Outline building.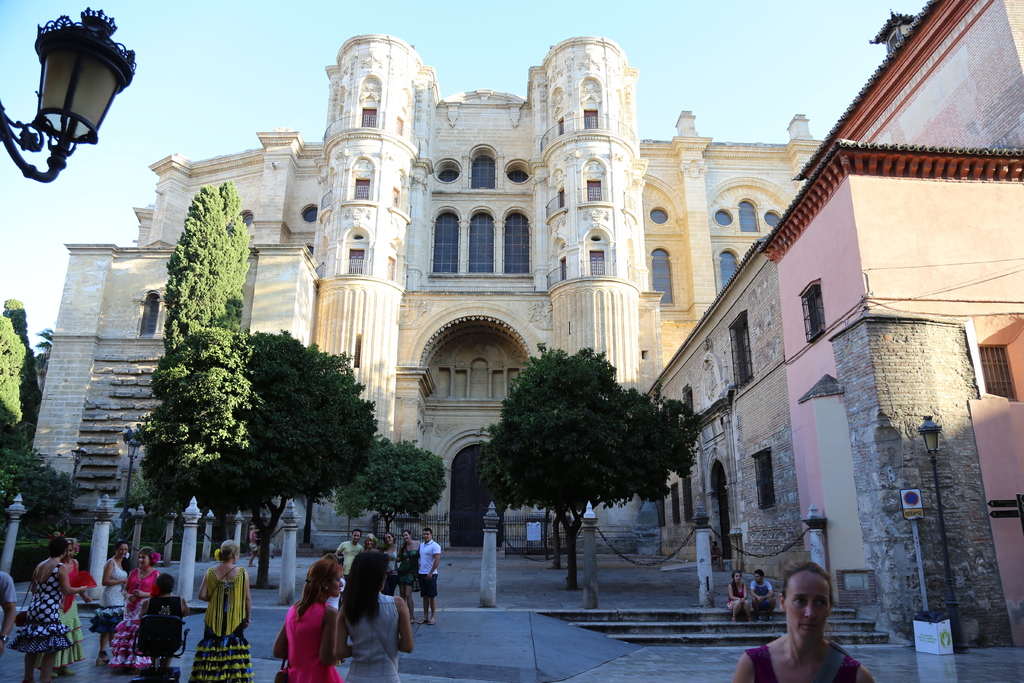
Outline: 643/0/1023/646.
